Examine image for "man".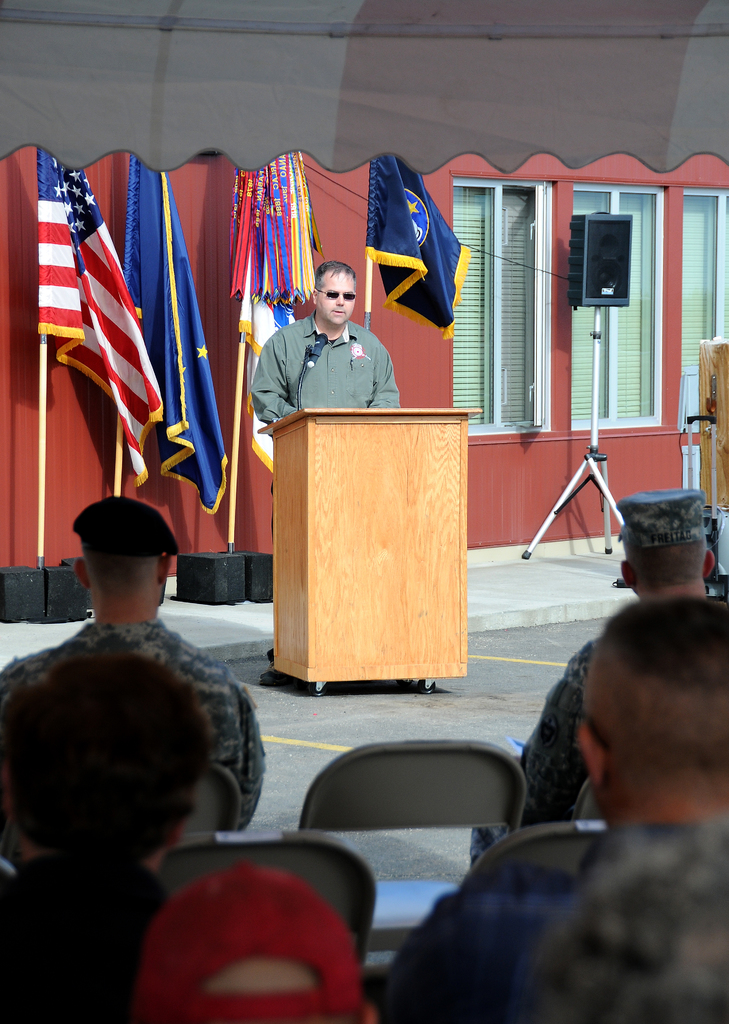
Examination result: pyautogui.locateOnScreen(0, 496, 266, 829).
